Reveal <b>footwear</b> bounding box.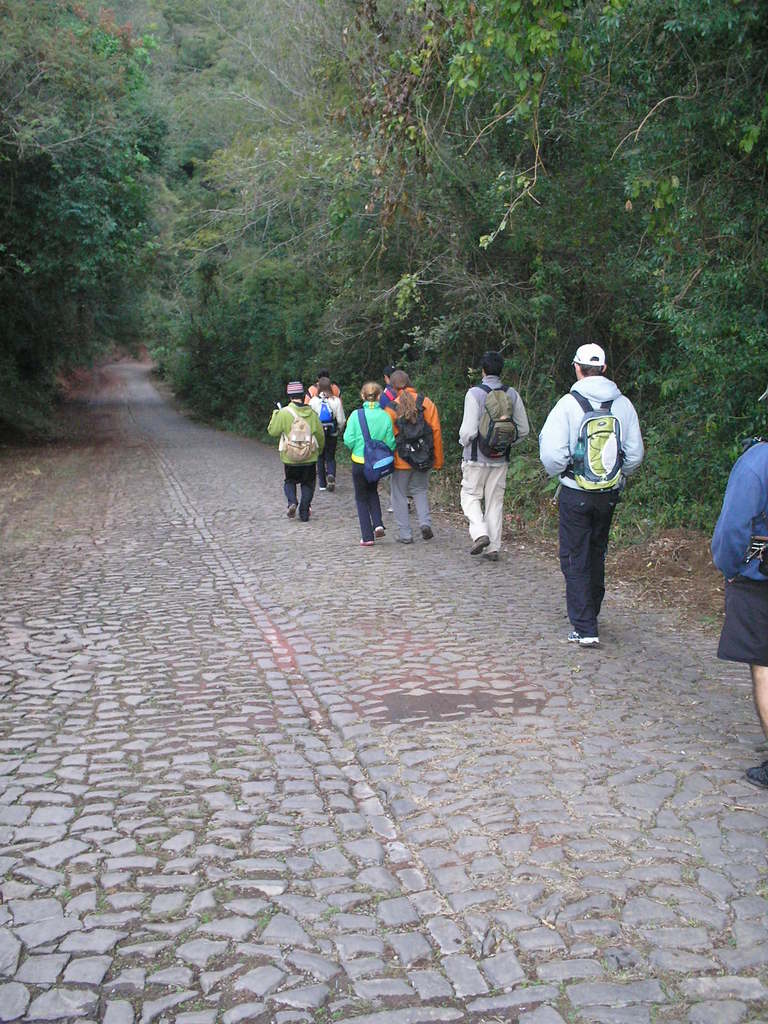
Revealed: (744,762,767,793).
